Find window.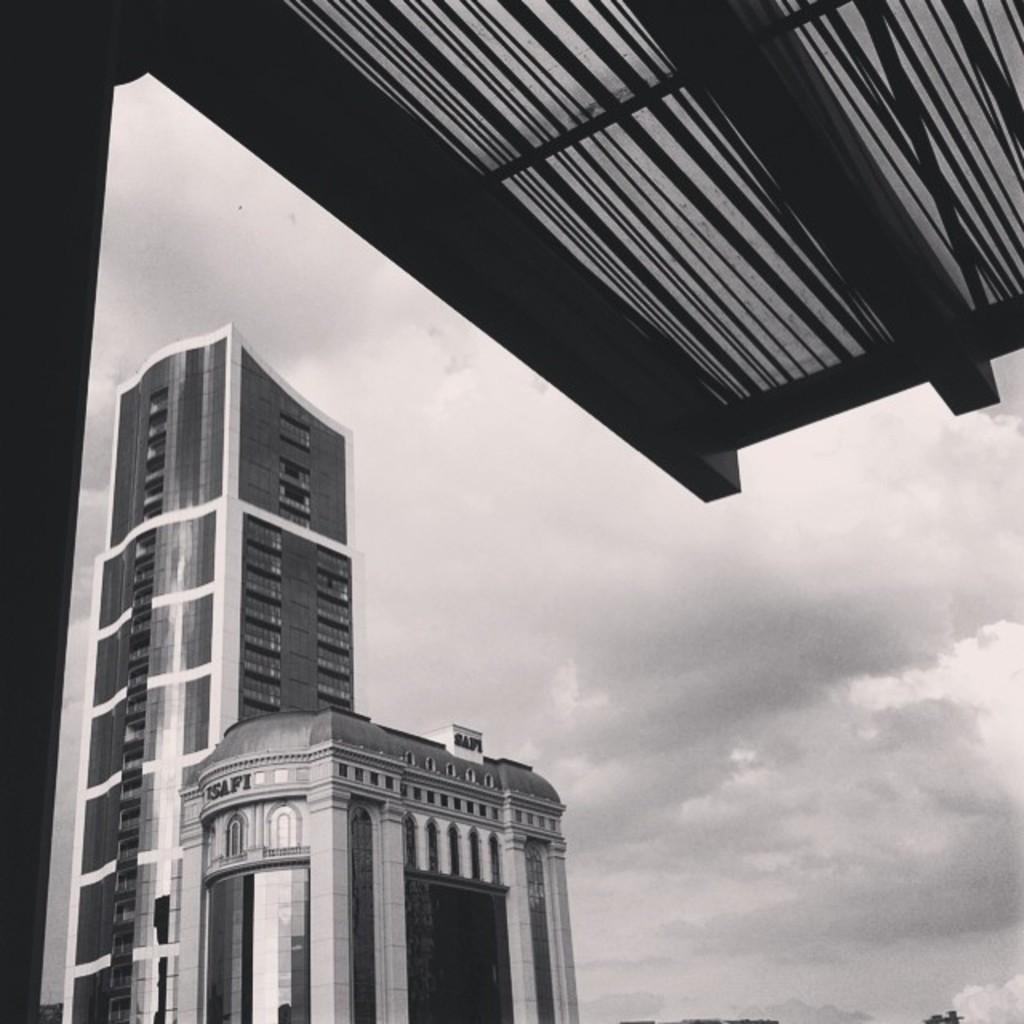
357/806/378/1022.
